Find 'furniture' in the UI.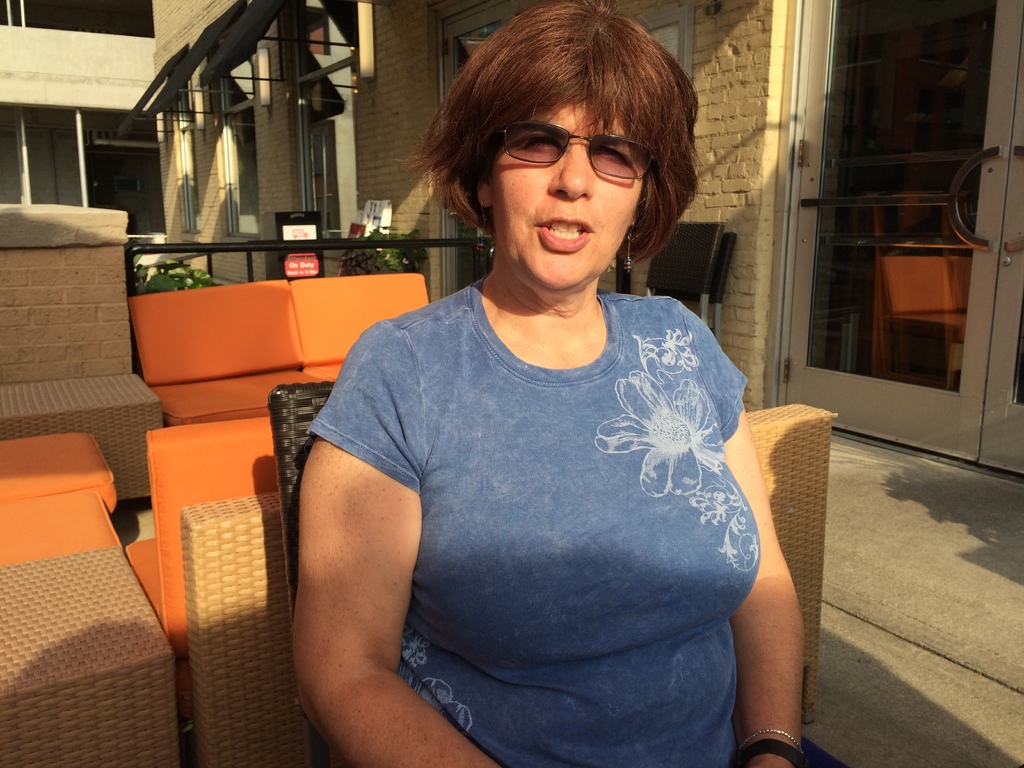
UI element at detection(640, 219, 722, 327).
